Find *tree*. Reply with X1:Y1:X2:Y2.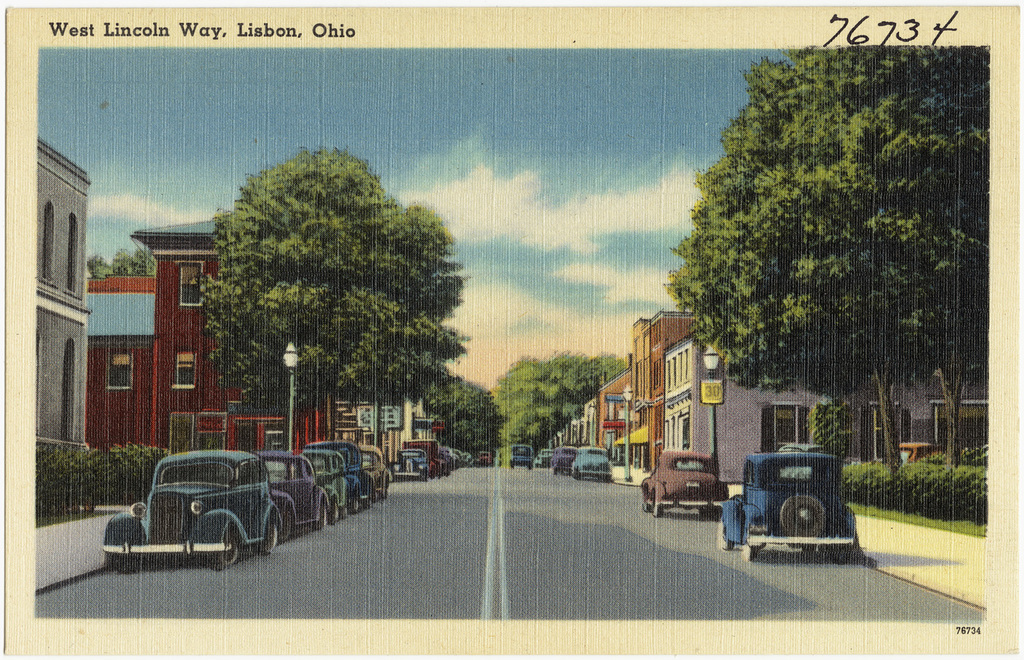
199:153:459:457.
